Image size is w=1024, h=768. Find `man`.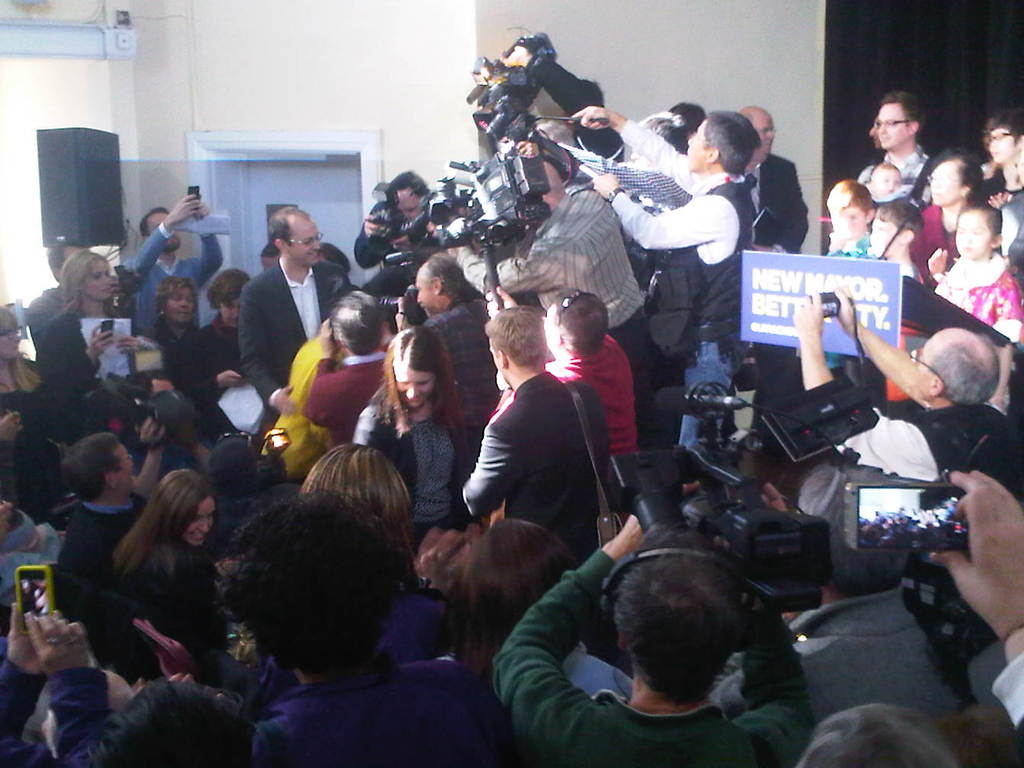
locate(461, 304, 611, 565).
